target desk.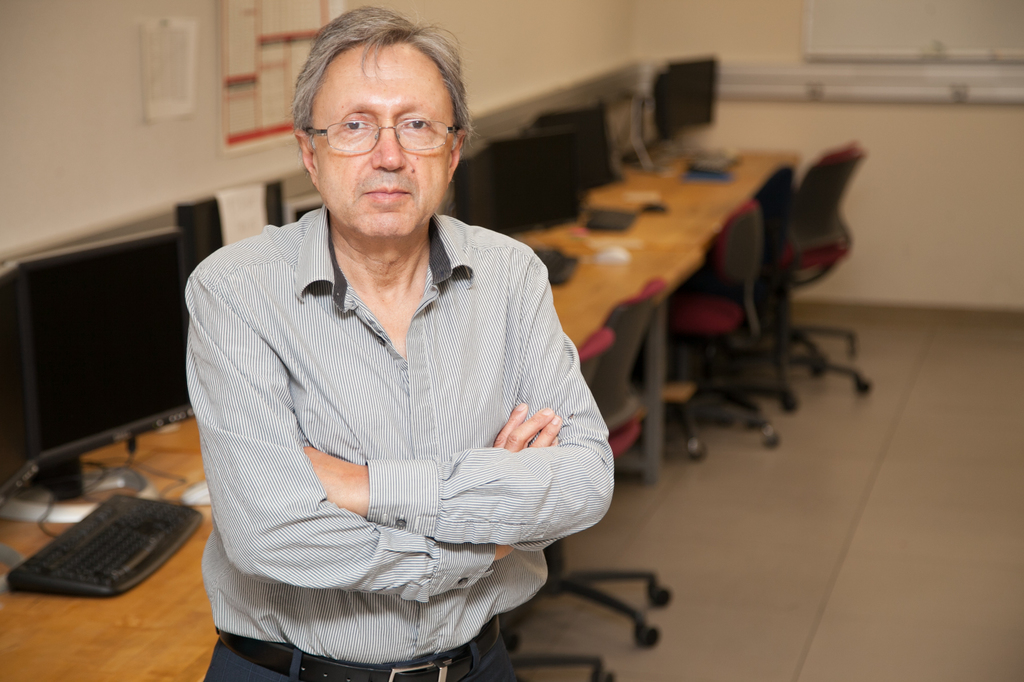
Target region: (0,150,792,672).
